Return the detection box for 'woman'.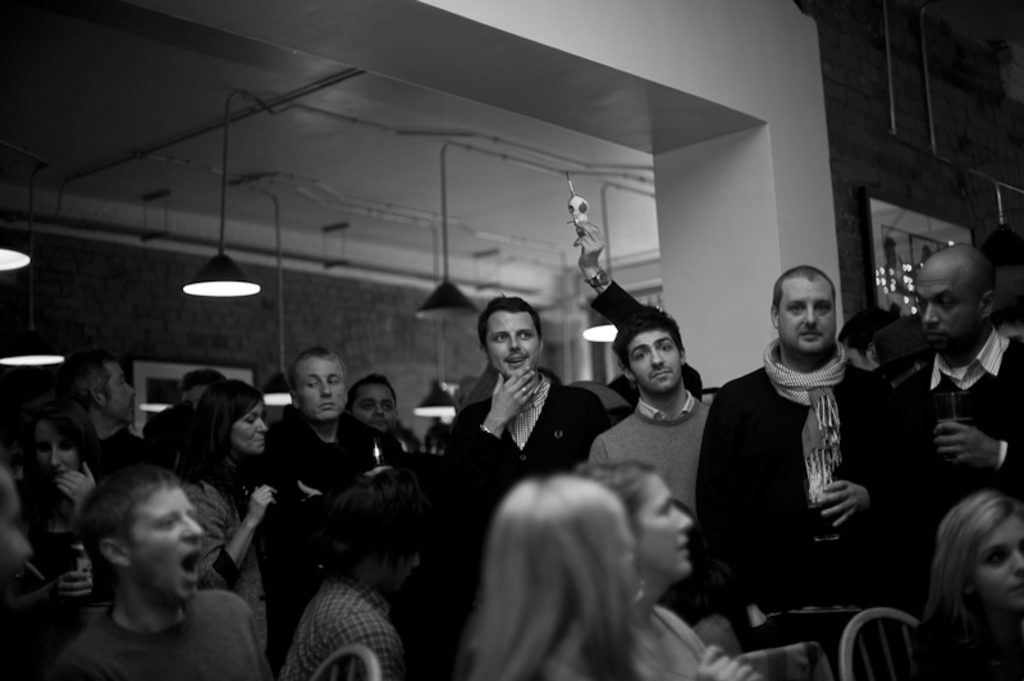
(x1=453, y1=472, x2=754, y2=680).
